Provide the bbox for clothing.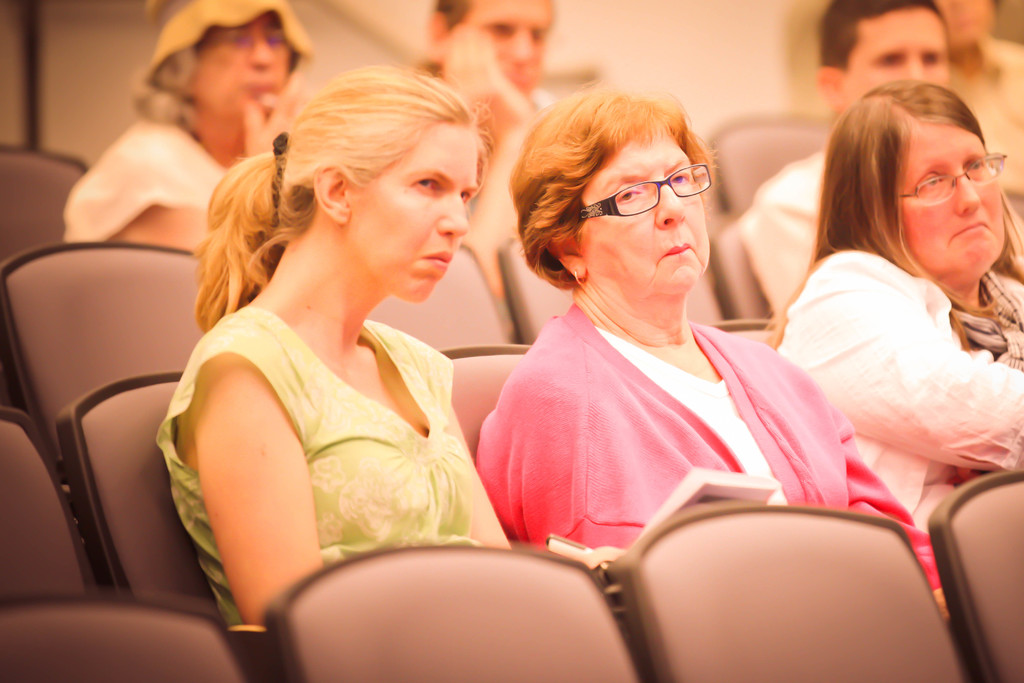
left=165, top=244, right=492, bottom=602.
